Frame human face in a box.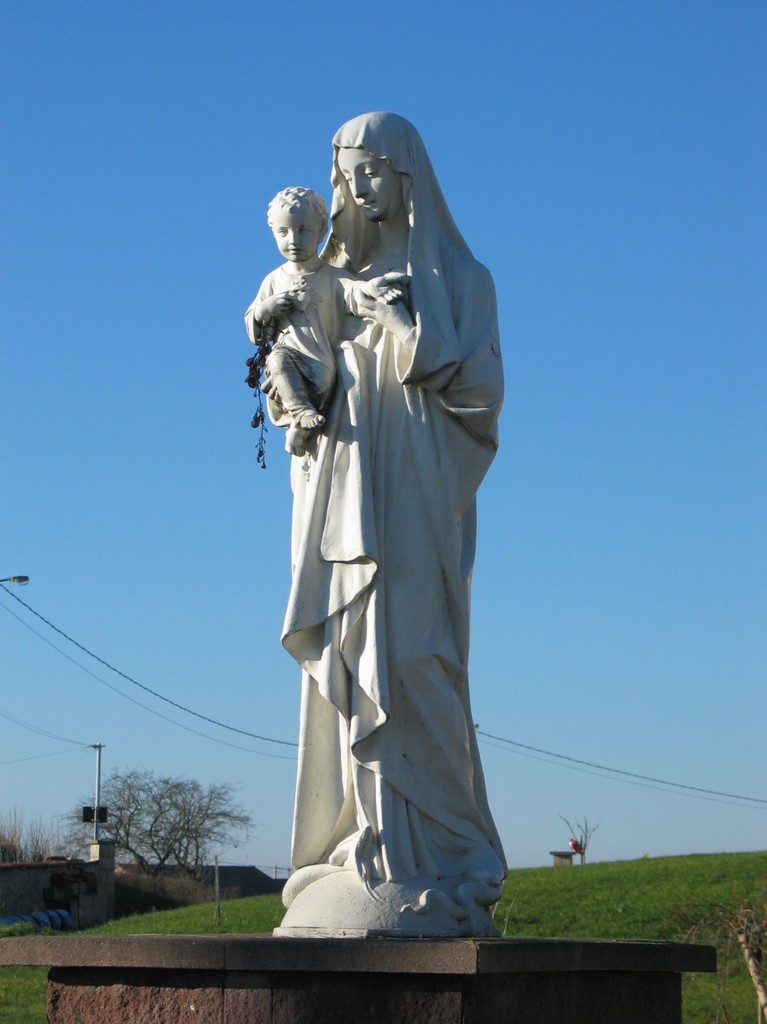
locate(337, 147, 399, 214).
